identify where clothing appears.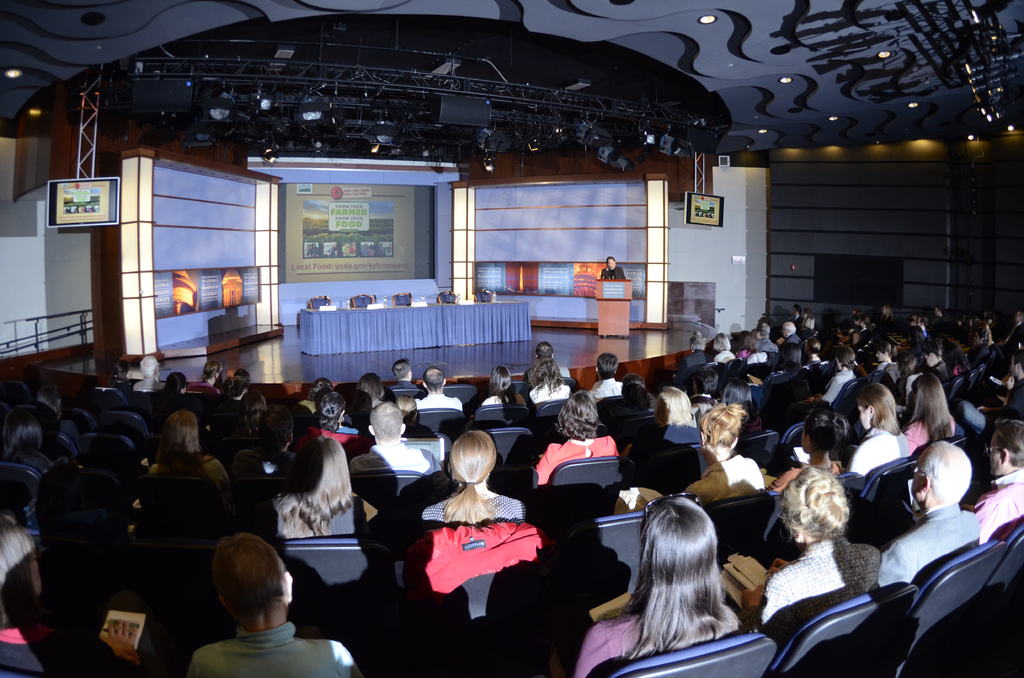
Appears at [left=529, top=383, right=572, bottom=403].
